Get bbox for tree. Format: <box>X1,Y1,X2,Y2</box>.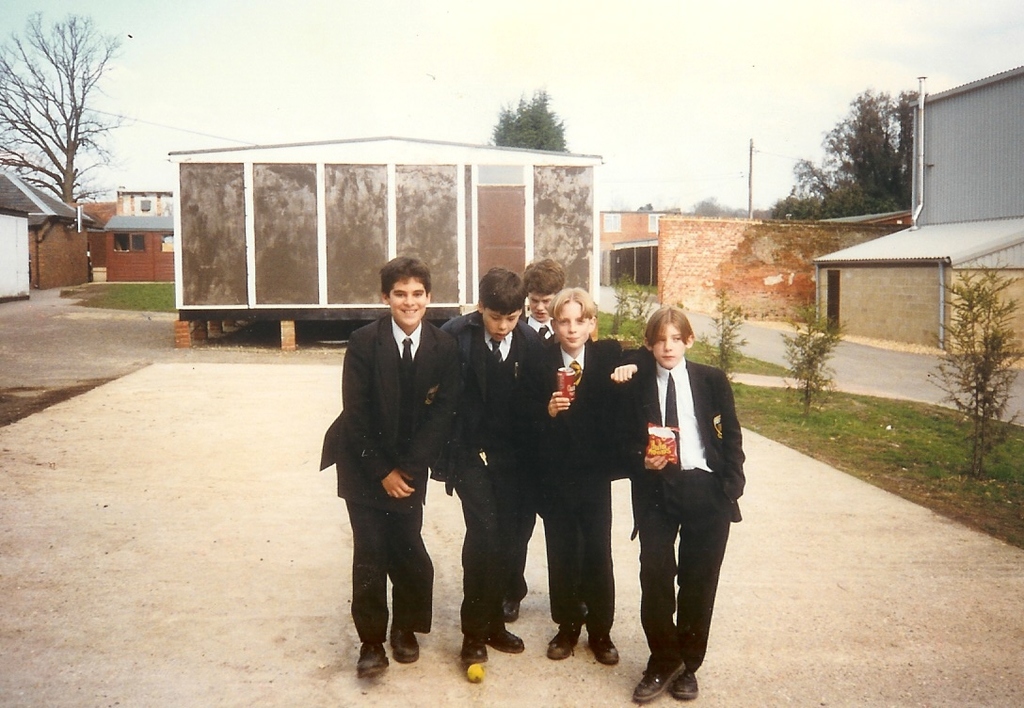
<box>486,87,573,163</box>.
